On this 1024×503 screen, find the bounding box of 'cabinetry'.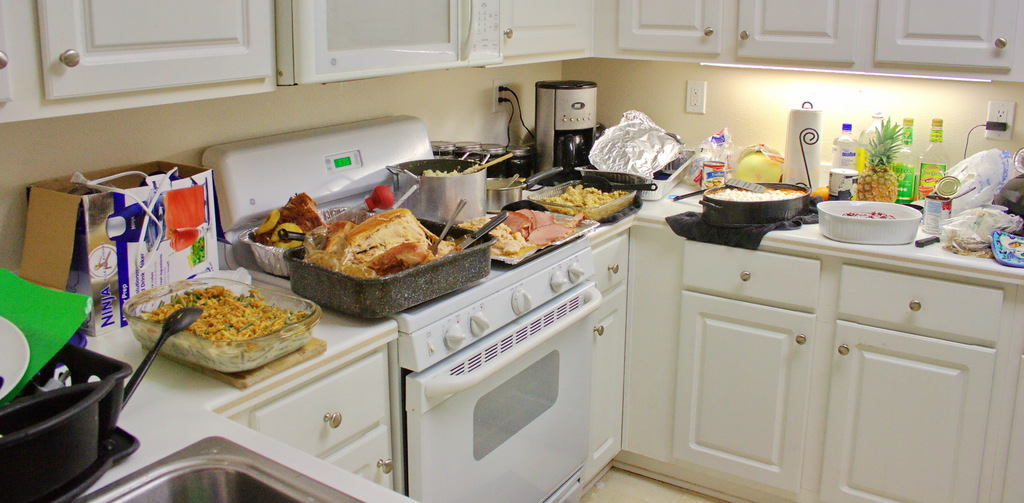
Bounding box: <region>625, 216, 1023, 502</region>.
